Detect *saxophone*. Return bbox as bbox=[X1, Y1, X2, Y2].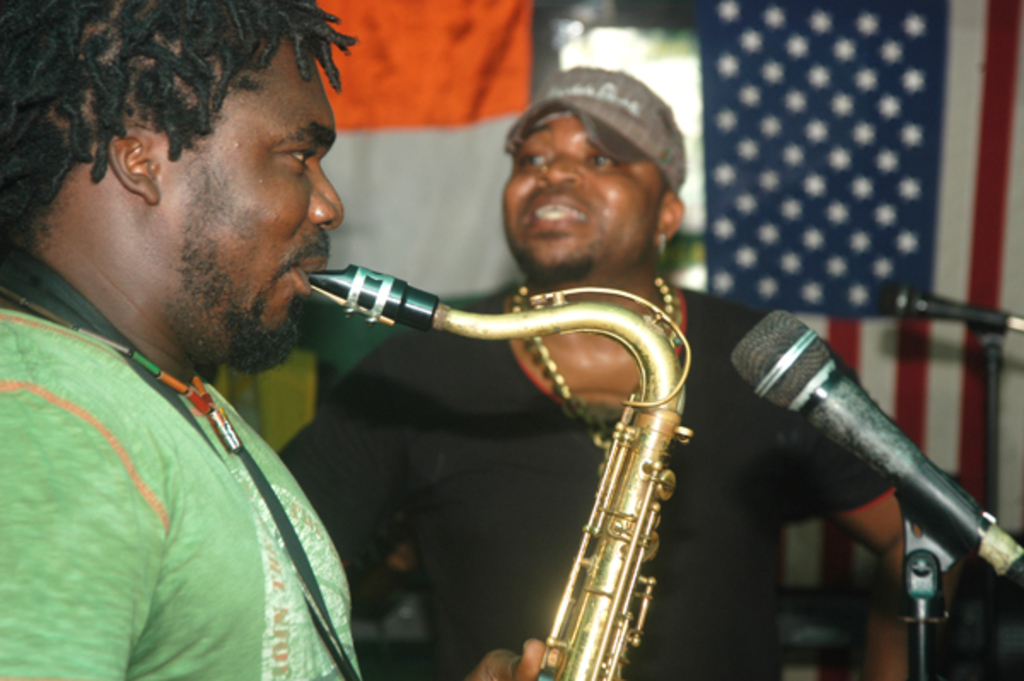
bbox=[302, 259, 703, 679].
